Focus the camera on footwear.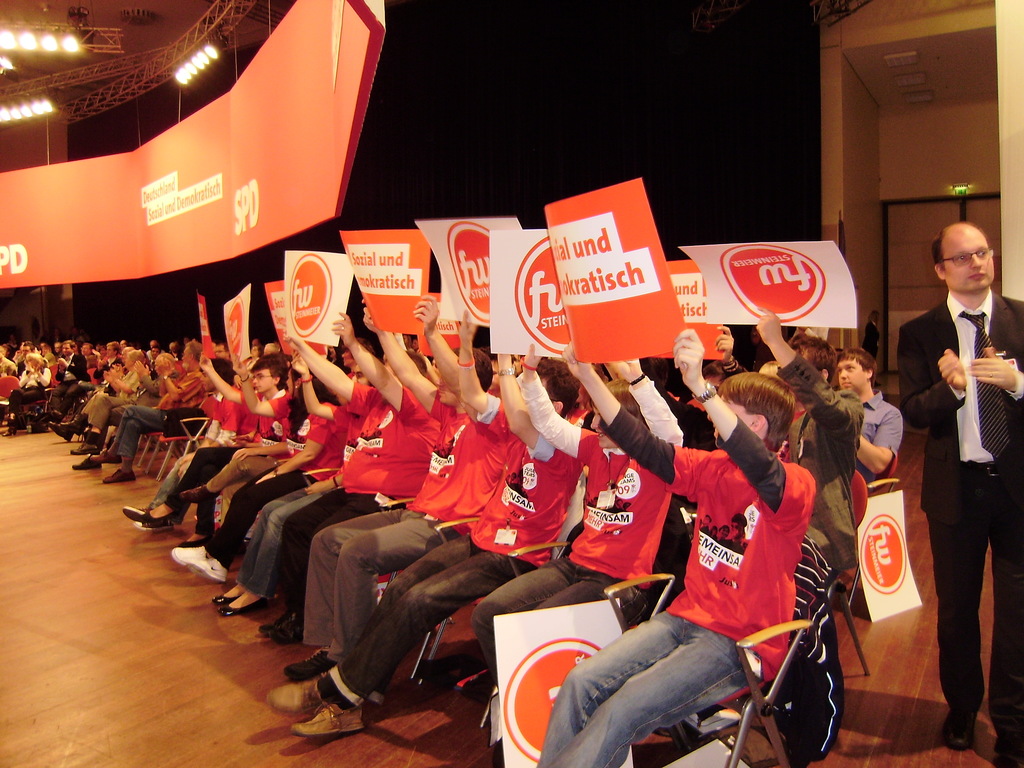
Focus region: x1=214 y1=588 x2=243 y2=604.
